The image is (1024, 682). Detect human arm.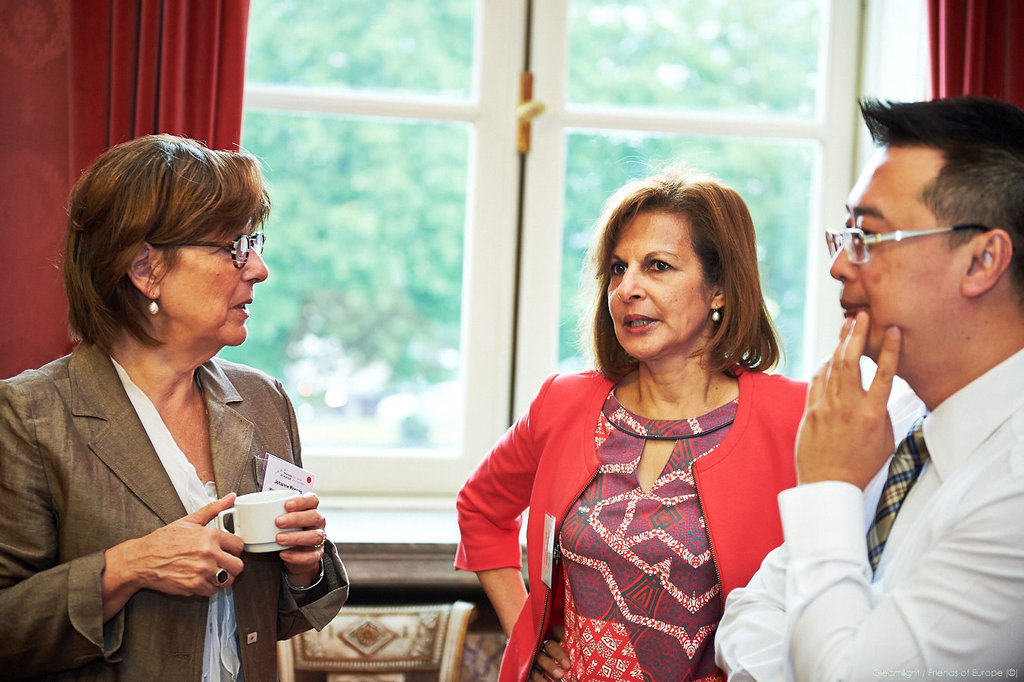
Detection: pyautogui.locateOnScreen(449, 371, 554, 640).
